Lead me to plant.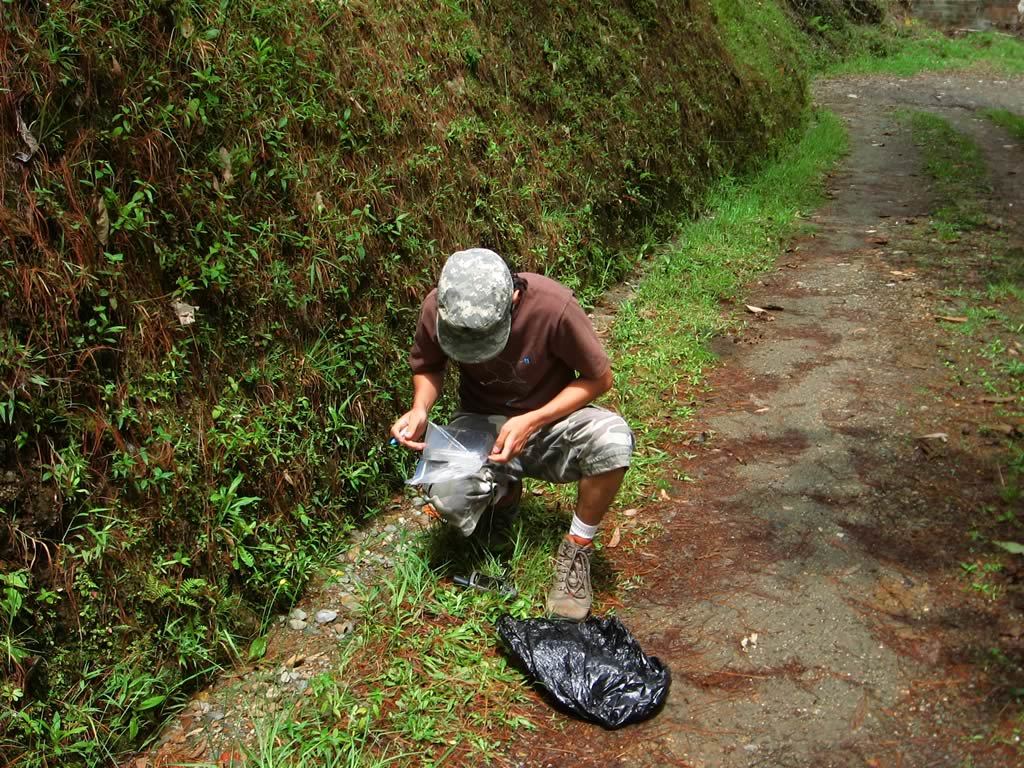
Lead to box(366, 522, 440, 615).
